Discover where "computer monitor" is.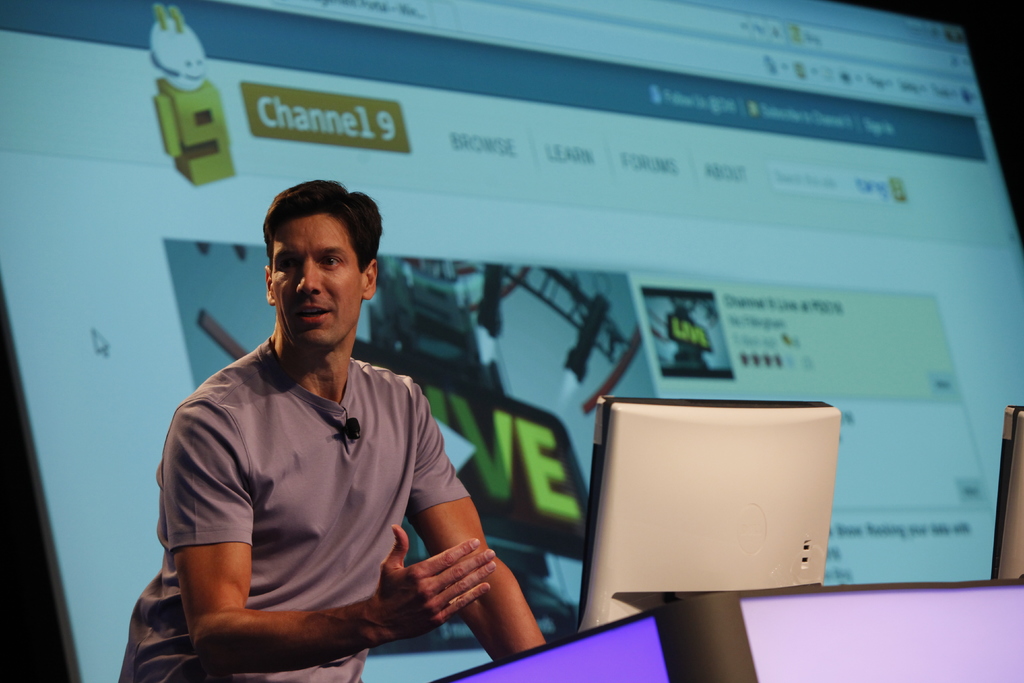
Discovered at 577:395:837:635.
